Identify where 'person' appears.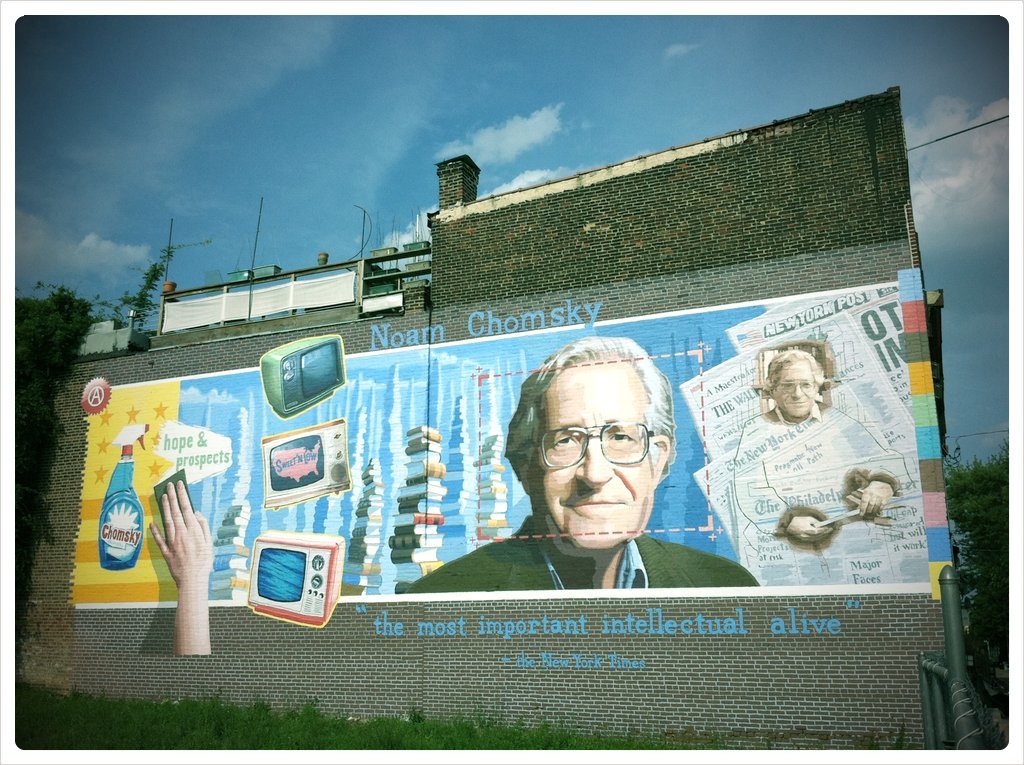
Appears at BBox(752, 350, 909, 585).
